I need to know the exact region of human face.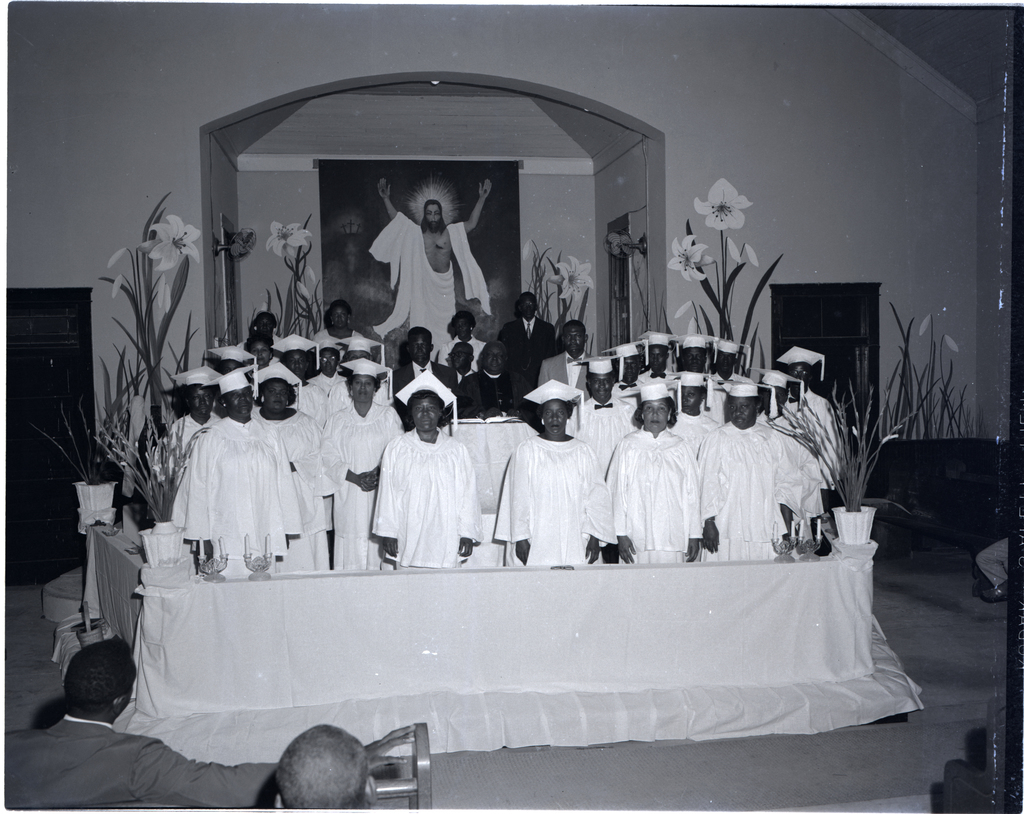
Region: box=[790, 359, 812, 393].
